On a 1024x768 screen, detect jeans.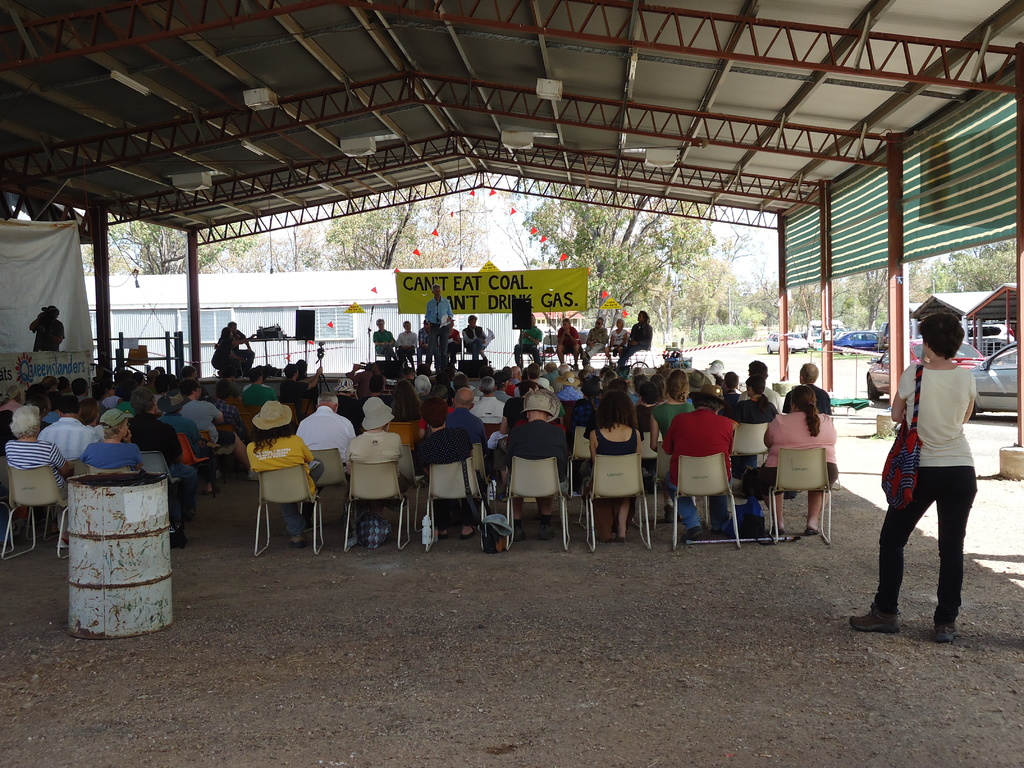
BBox(618, 345, 641, 368).
